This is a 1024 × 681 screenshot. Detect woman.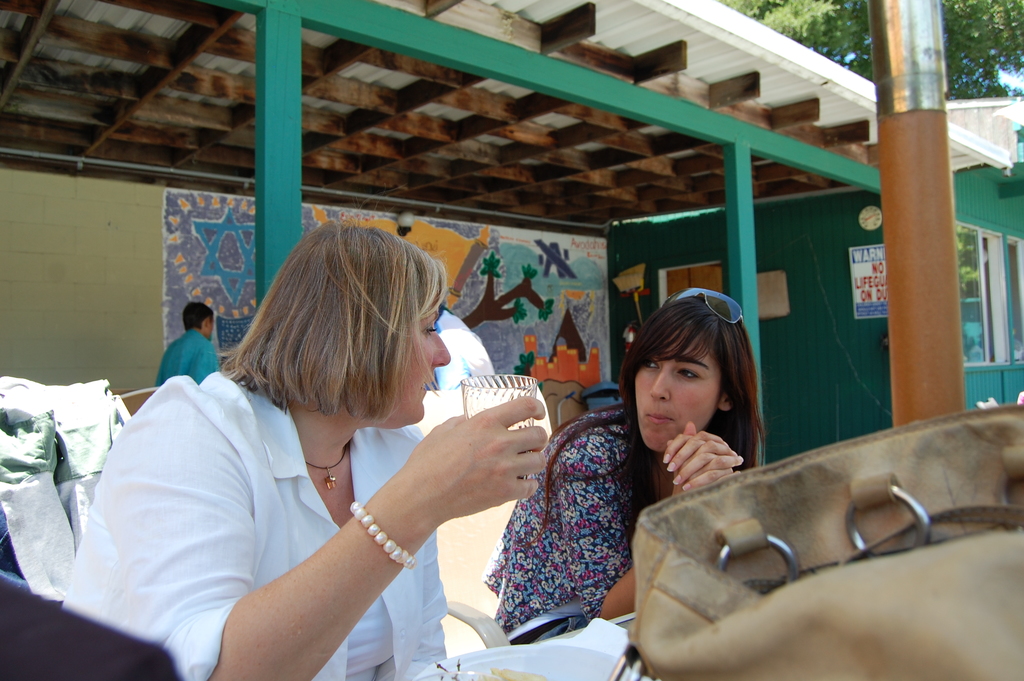
(82,227,602,671).
